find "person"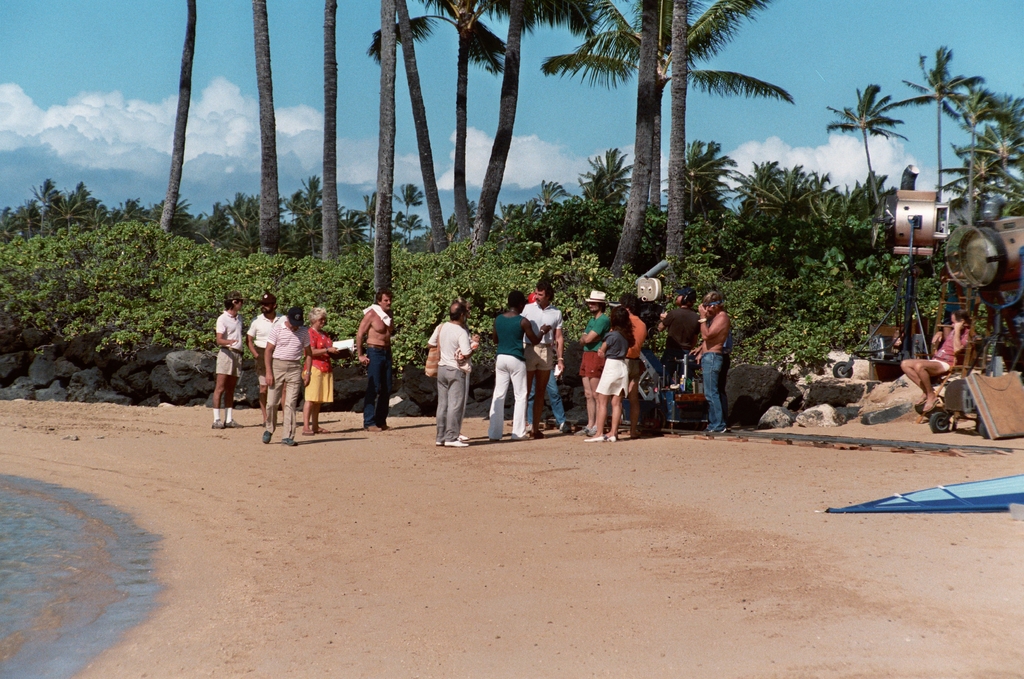
bbox(250, 292, 285, 428)
